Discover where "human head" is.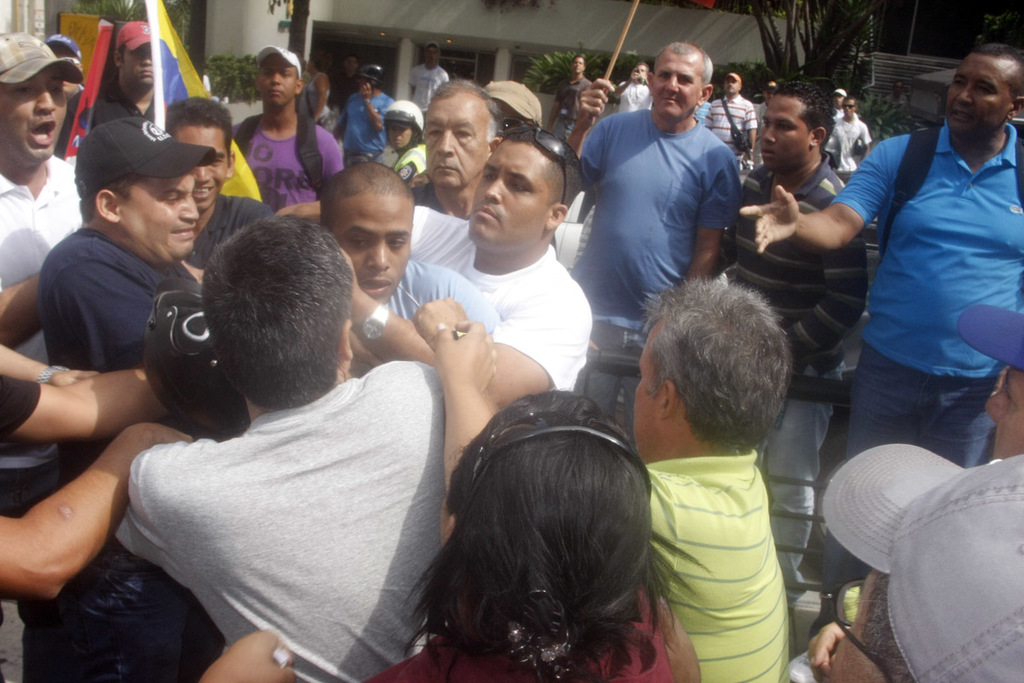
Discovered at 113/20/160/90.
